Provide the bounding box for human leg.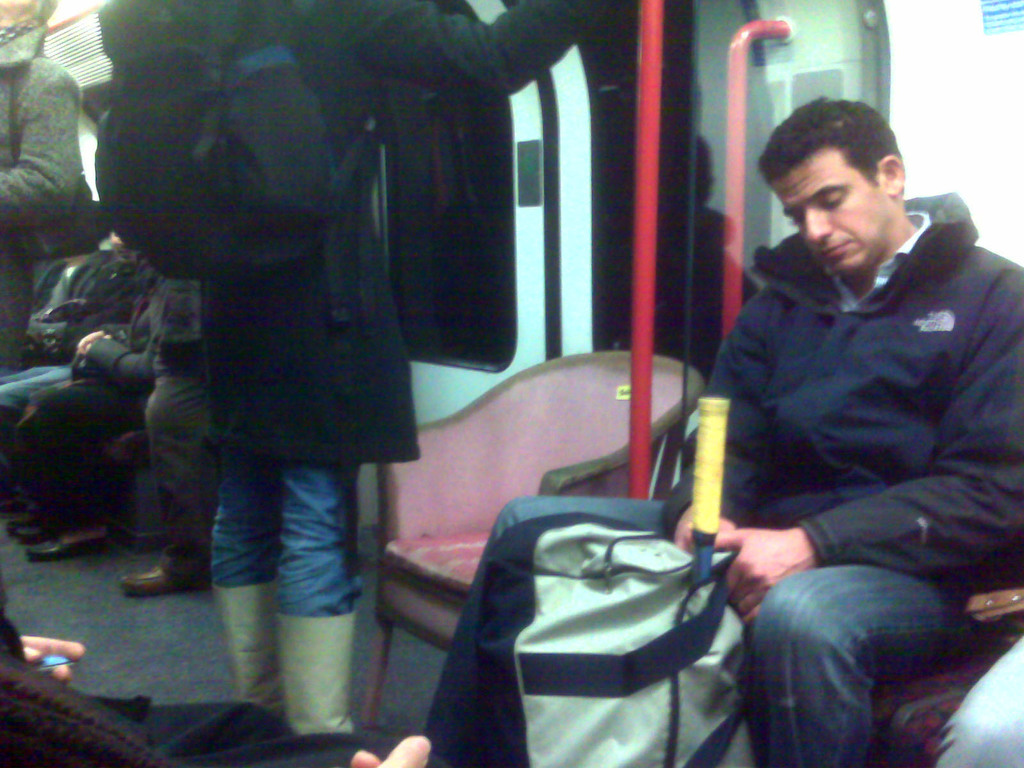
crop(117, 381, 200, 586).
